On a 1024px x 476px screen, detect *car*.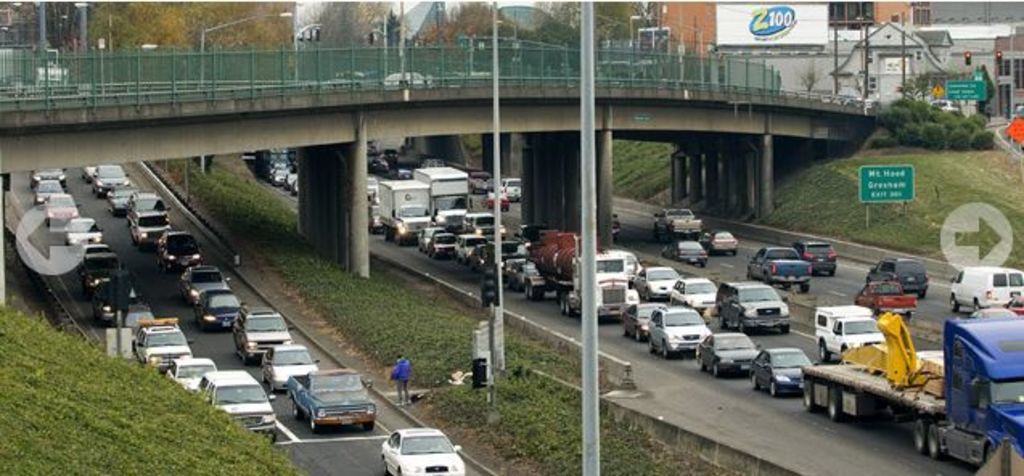
(751, 347, 820, 399).
